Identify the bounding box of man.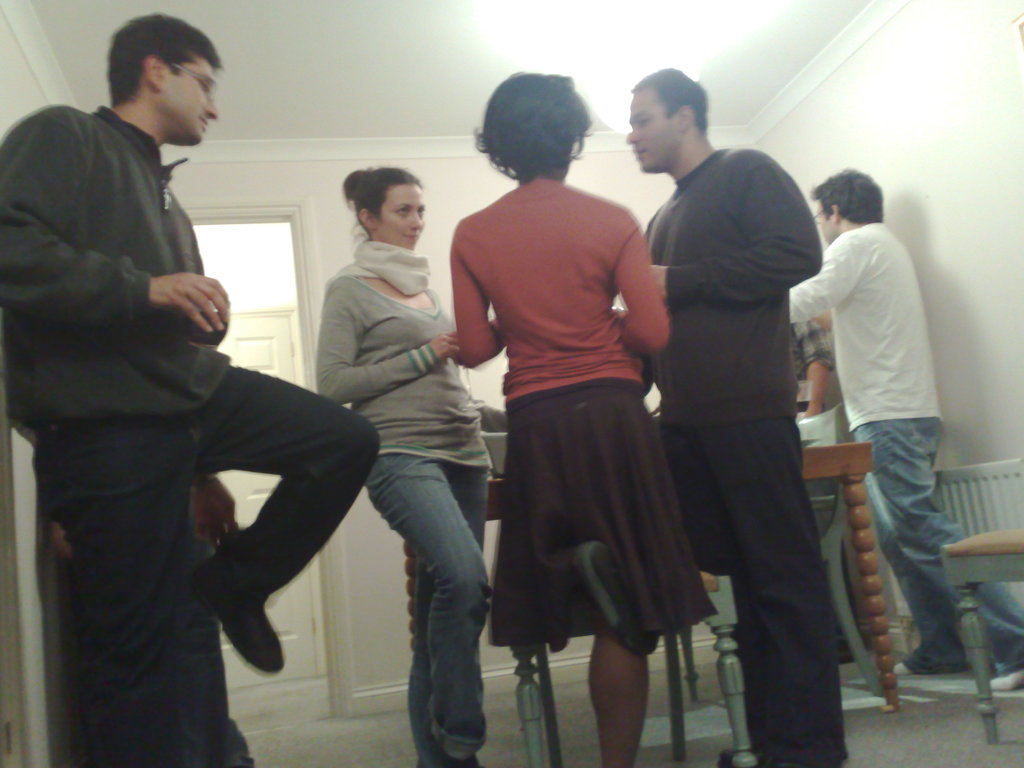
BBox(0, 9, 376, 767).
